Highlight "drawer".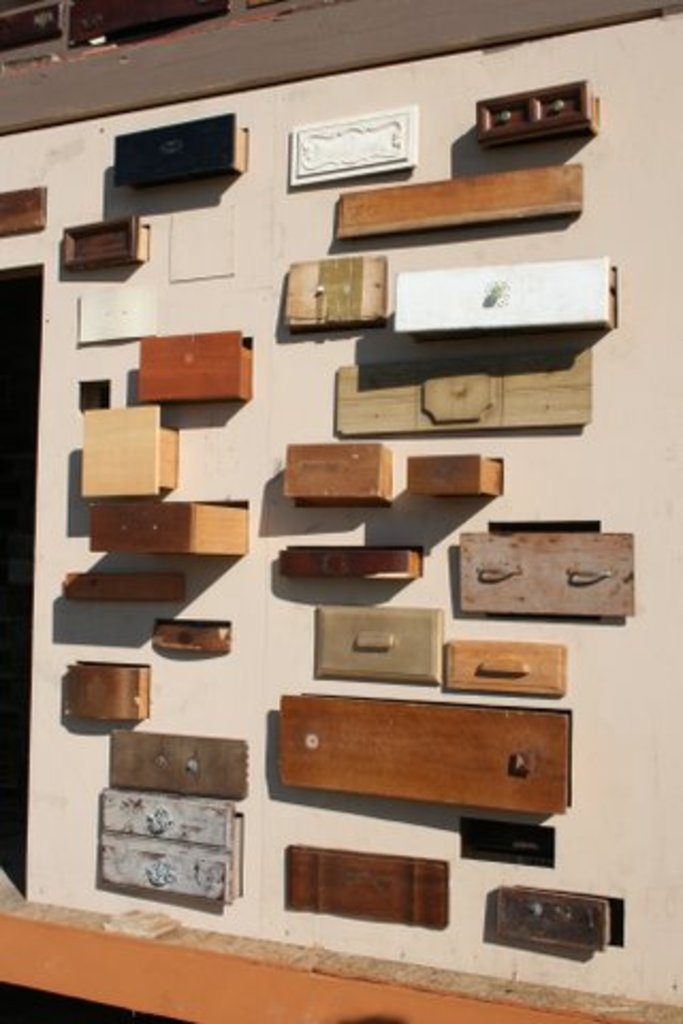
Highlighted region: bbox=[235, 661, 604, 870].
